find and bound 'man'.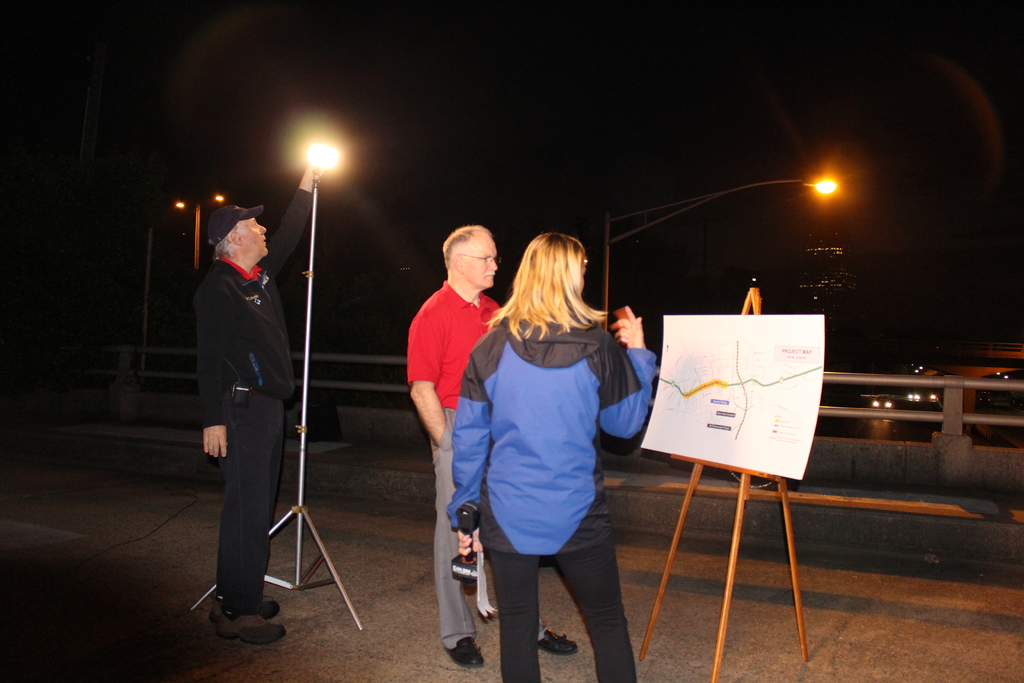
Bound: {"left": 183, "top": 190, "right": 312, "bottom": 643}.
